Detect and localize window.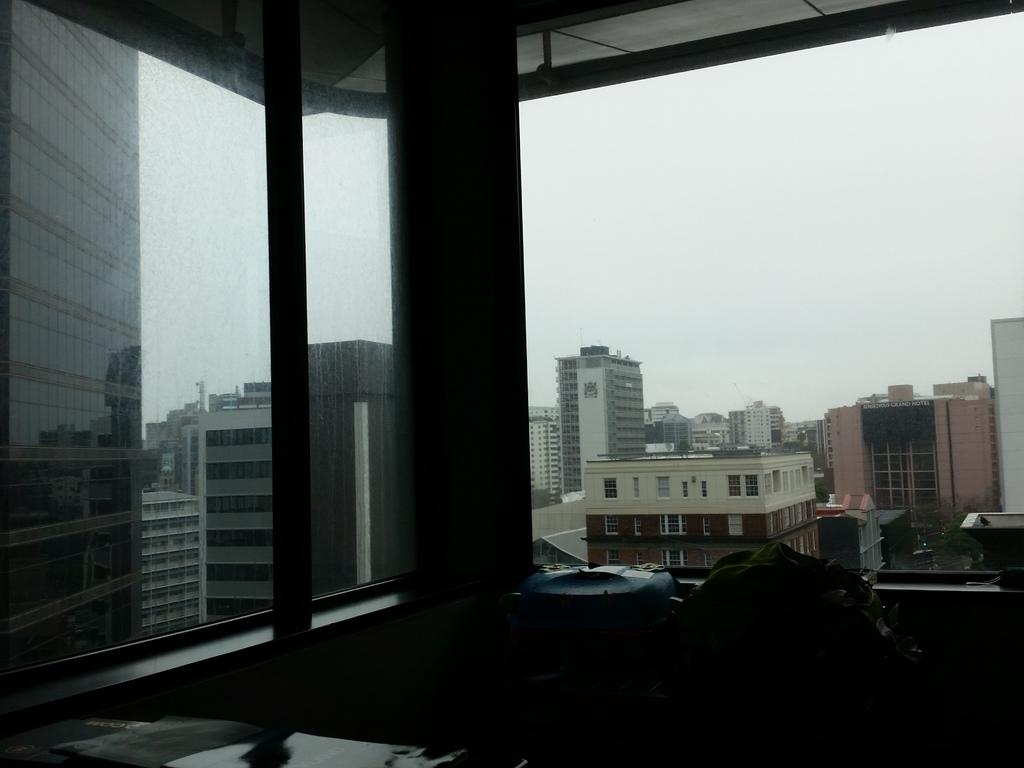
Localized at region(634, 550, 650, 566).
